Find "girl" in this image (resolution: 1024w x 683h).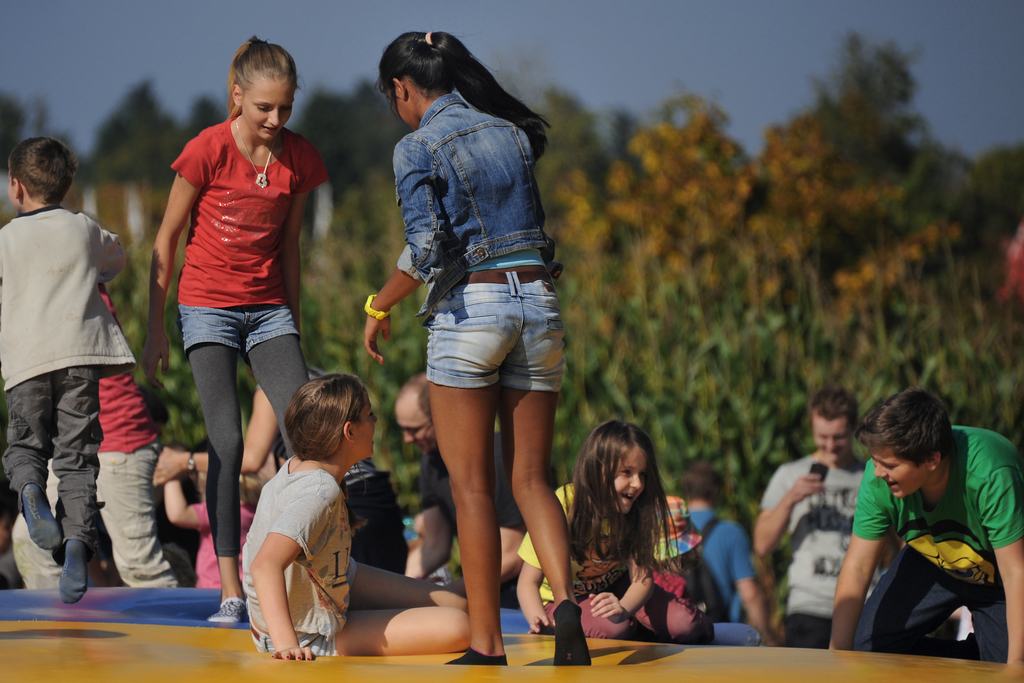
568/422/716/643.
